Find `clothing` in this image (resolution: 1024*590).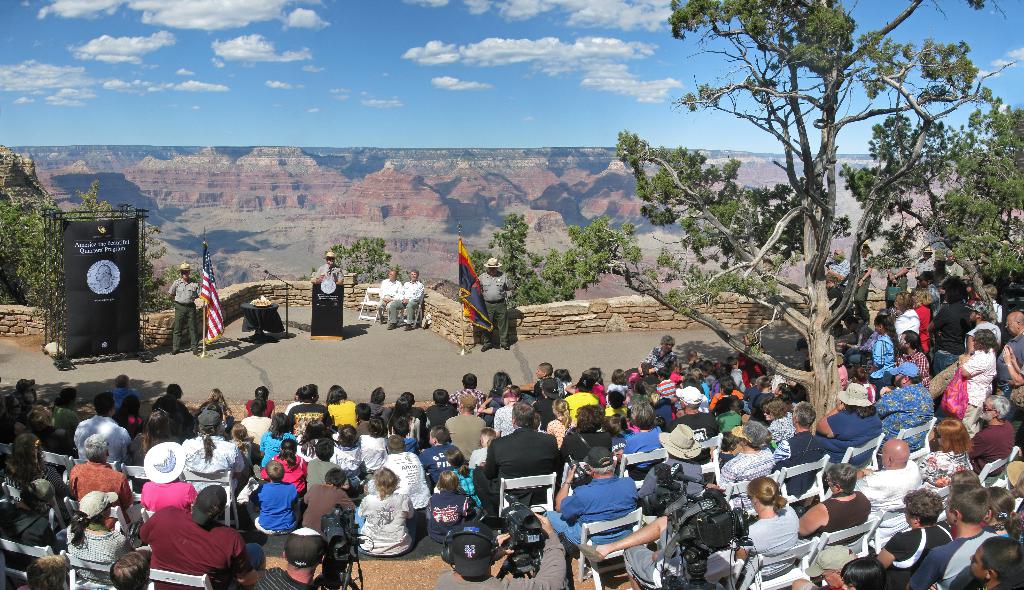
x1=967 y1=302 x2=1000 y2=347.
